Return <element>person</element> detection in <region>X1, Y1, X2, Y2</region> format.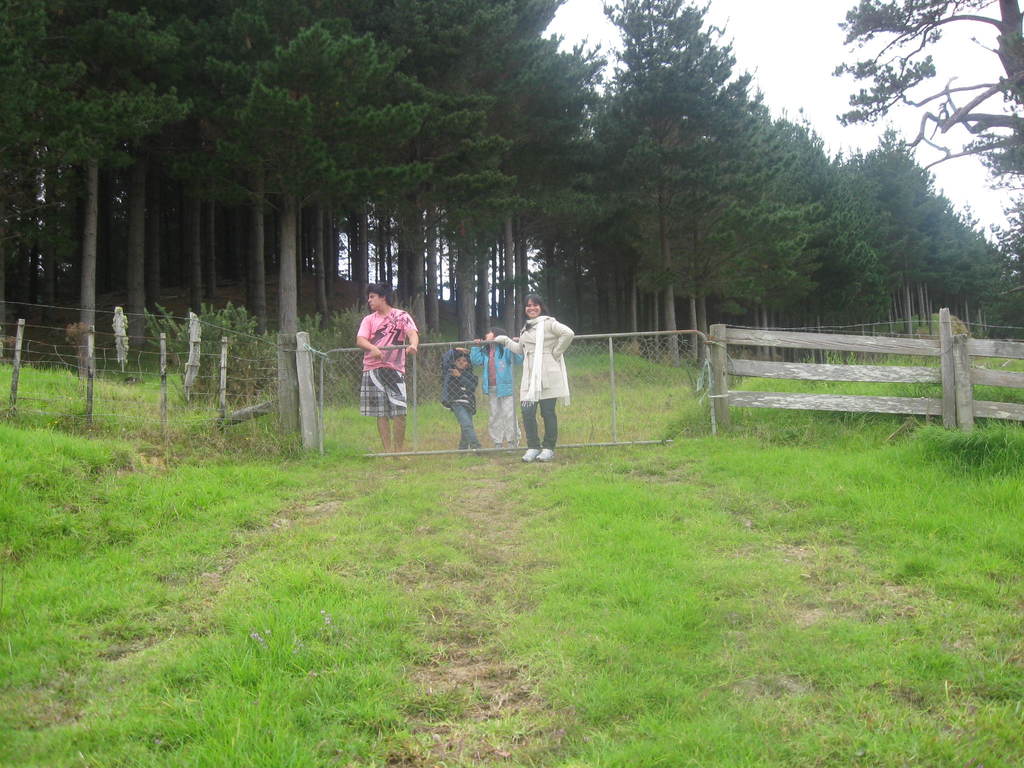
<region>488, 286, 579, 461</region>.
